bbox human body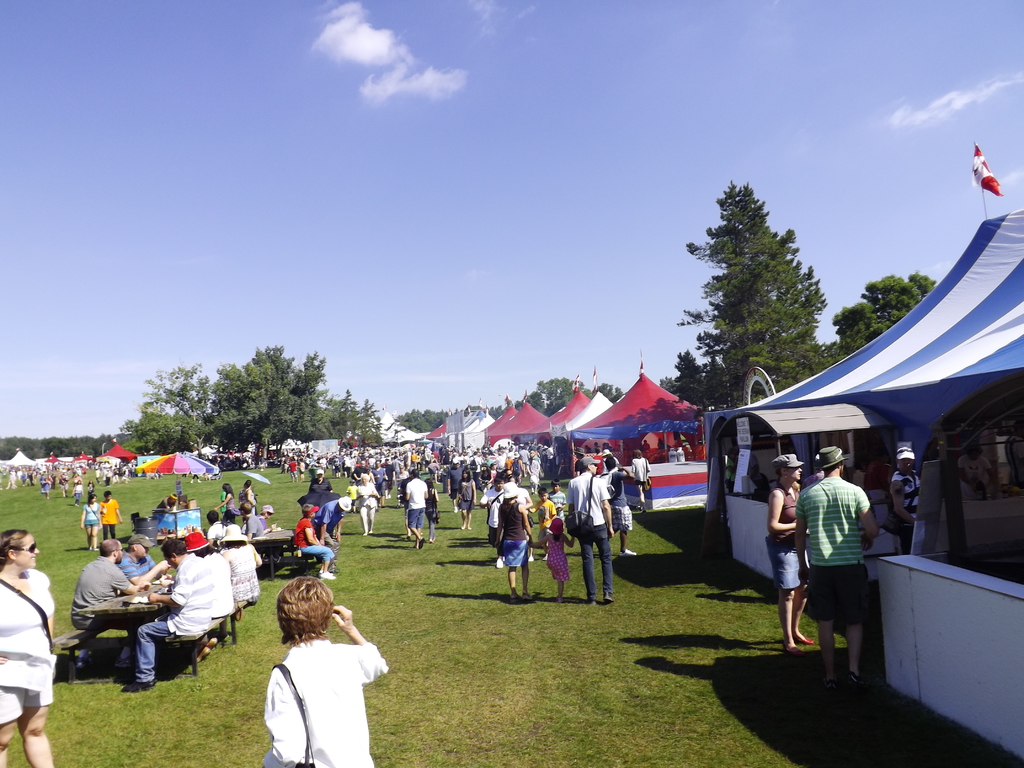
764/487/817/666
